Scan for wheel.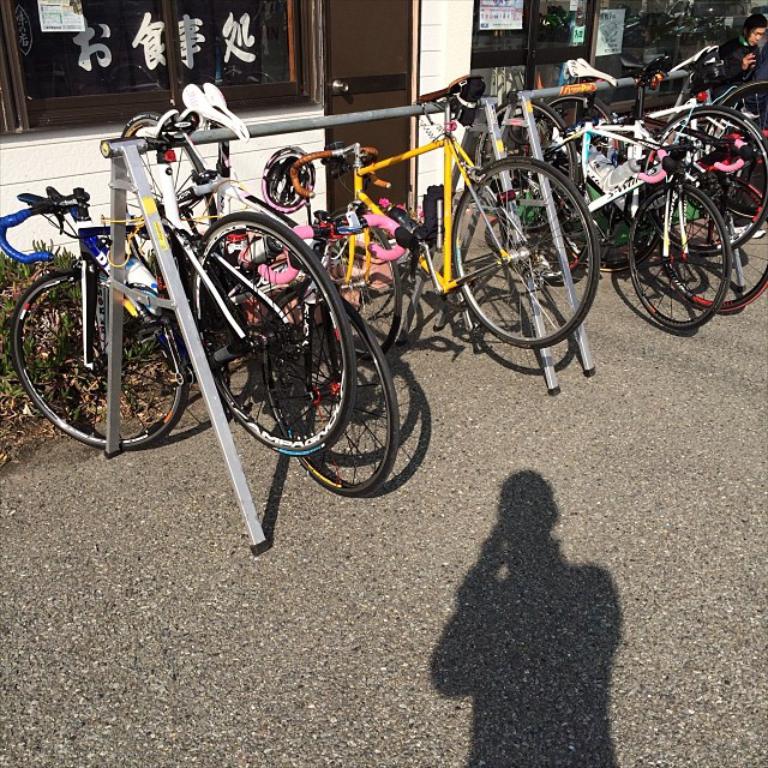
Scan result: x1=299, y1=209, x2=401, y2=364.
